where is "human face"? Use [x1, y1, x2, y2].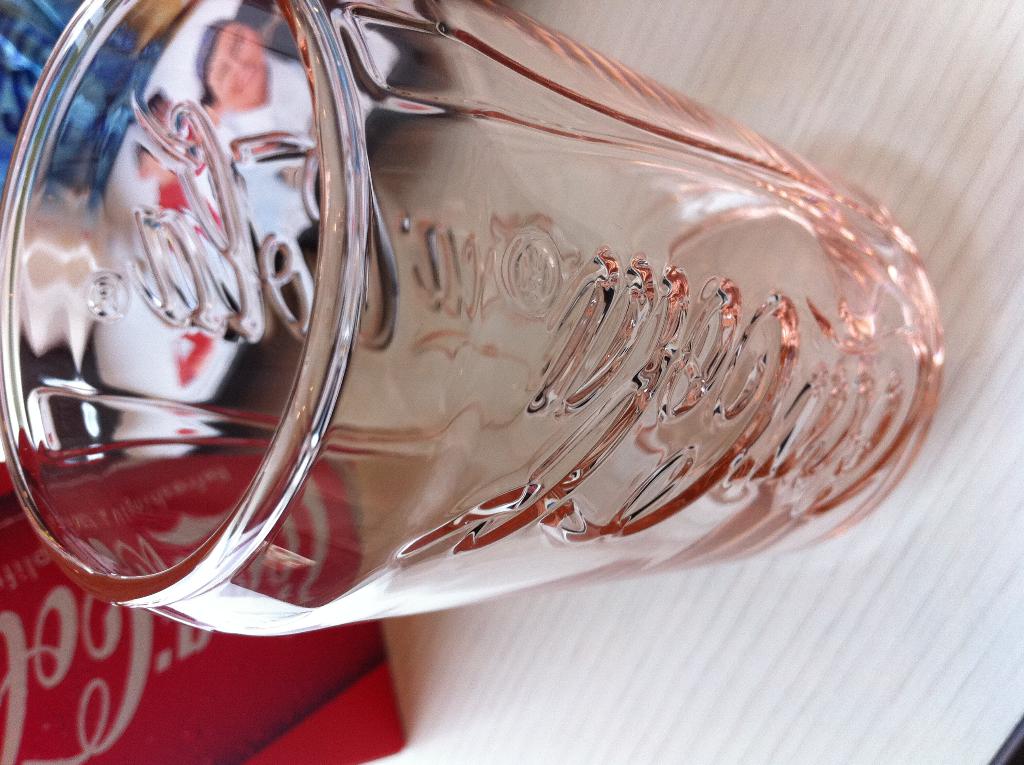
[209, 29, 262, 99].
